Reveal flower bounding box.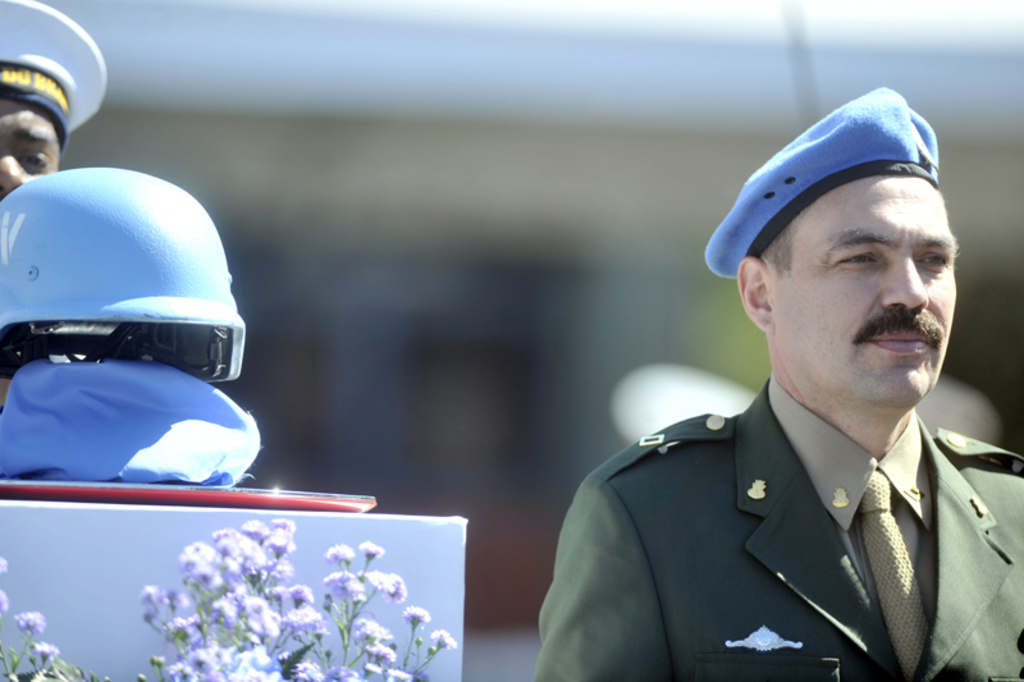
Revealed: select_region(425, 624, 456, 653).
